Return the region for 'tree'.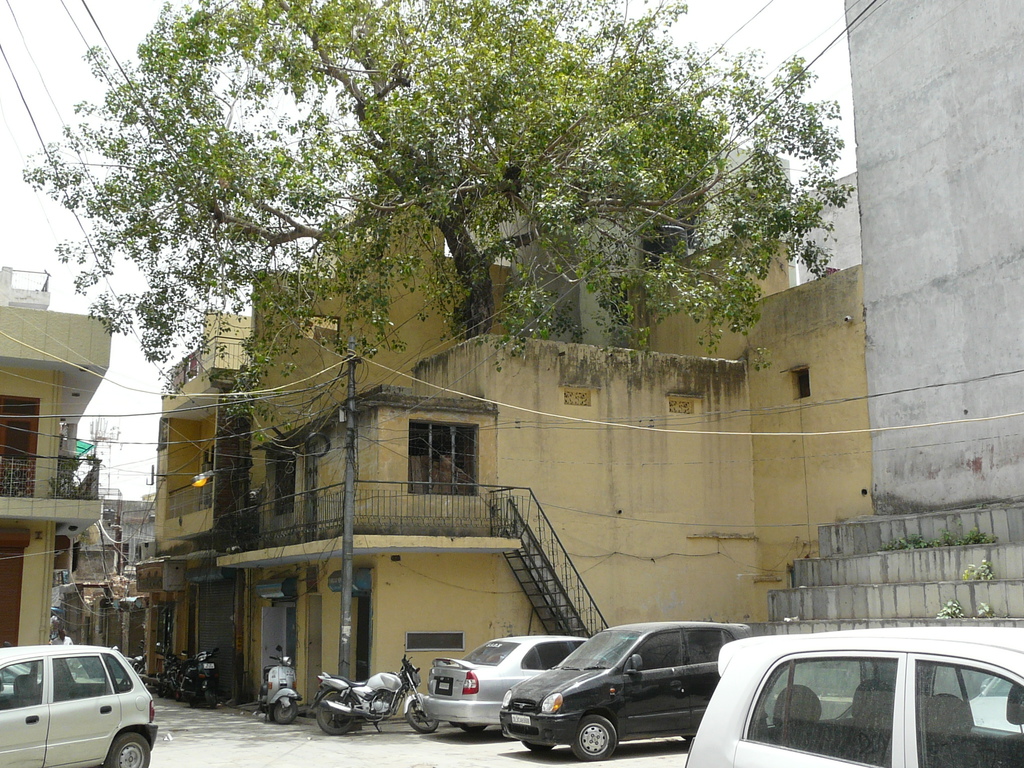
(36,0,860,345).
